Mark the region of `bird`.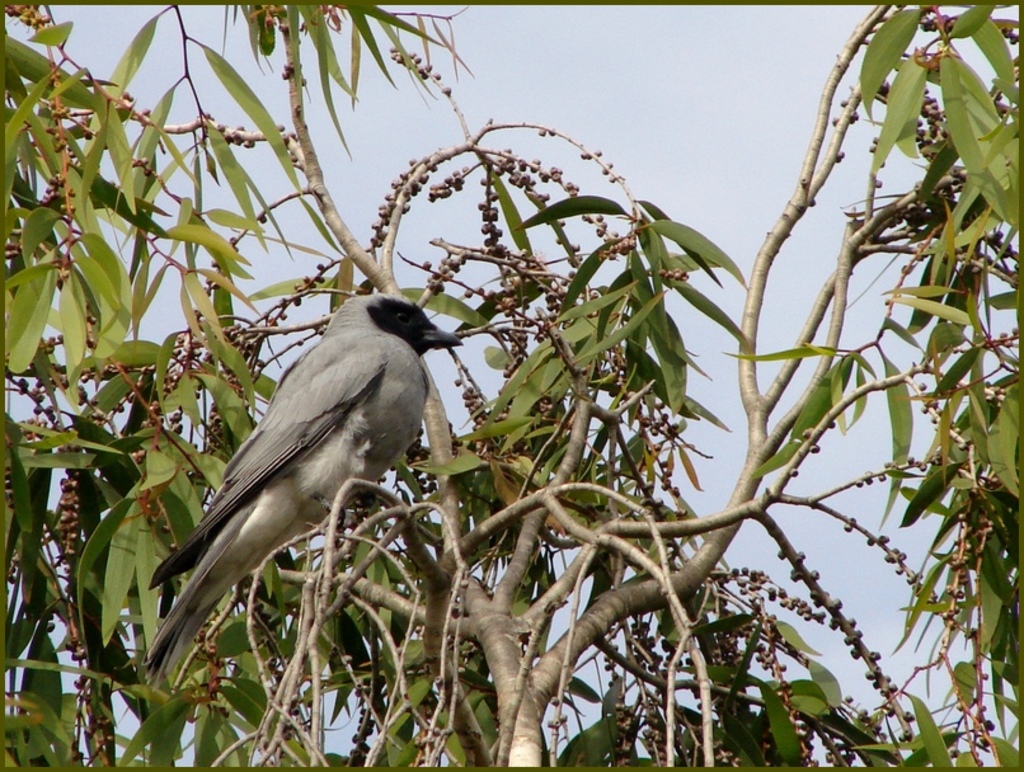
Region: select_region(145, 288, 479, 656).
